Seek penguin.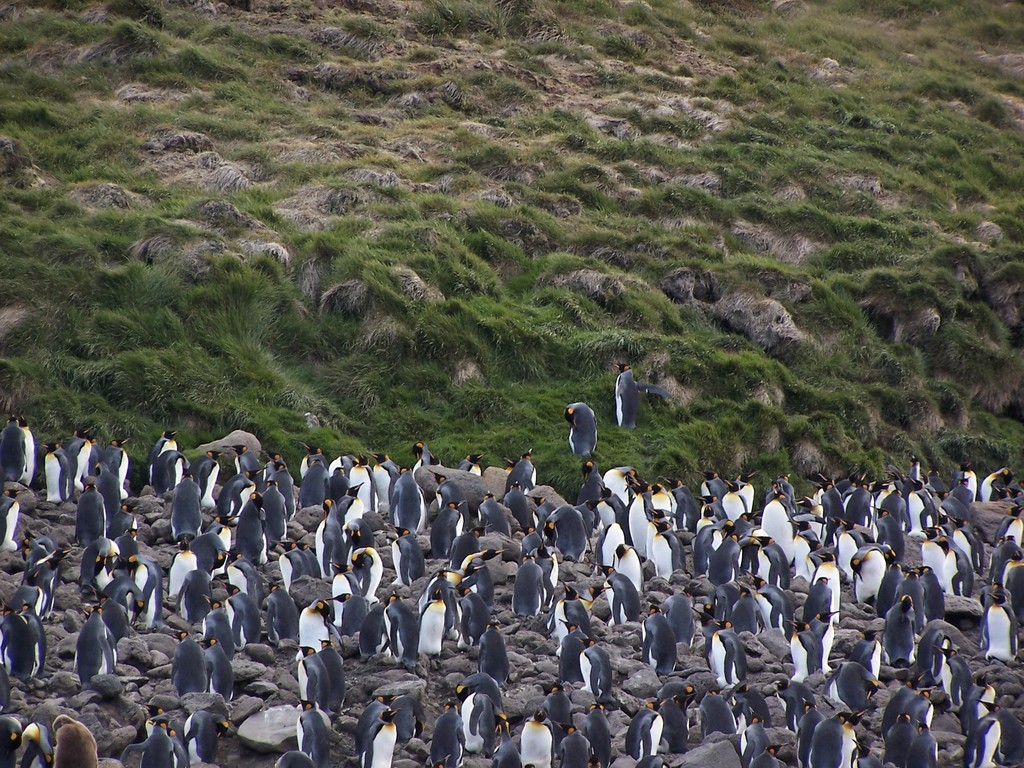
Rect(803, 575, 844, 640).
